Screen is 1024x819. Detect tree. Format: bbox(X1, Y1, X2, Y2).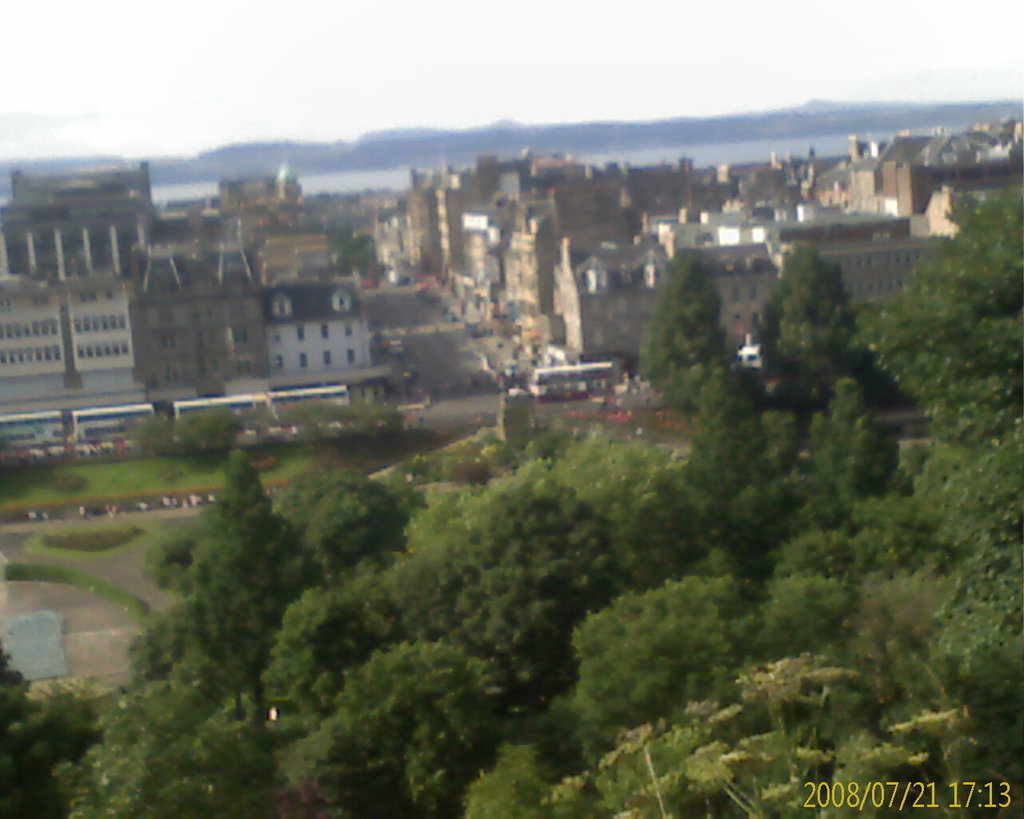
bbox(390, 483, 621, 714).
